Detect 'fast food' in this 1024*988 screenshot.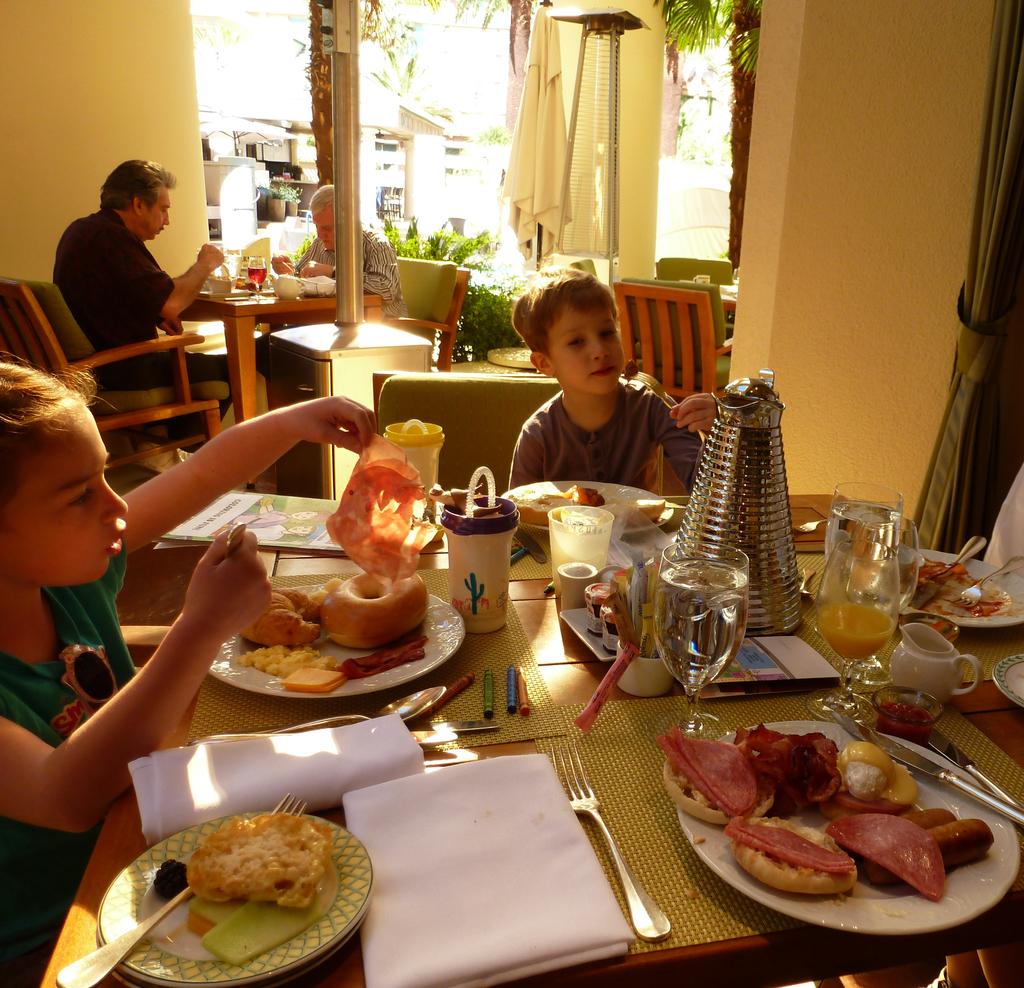
Detection: {"left": 180, "top": 809, "right": 333, "bottom": 902}.
